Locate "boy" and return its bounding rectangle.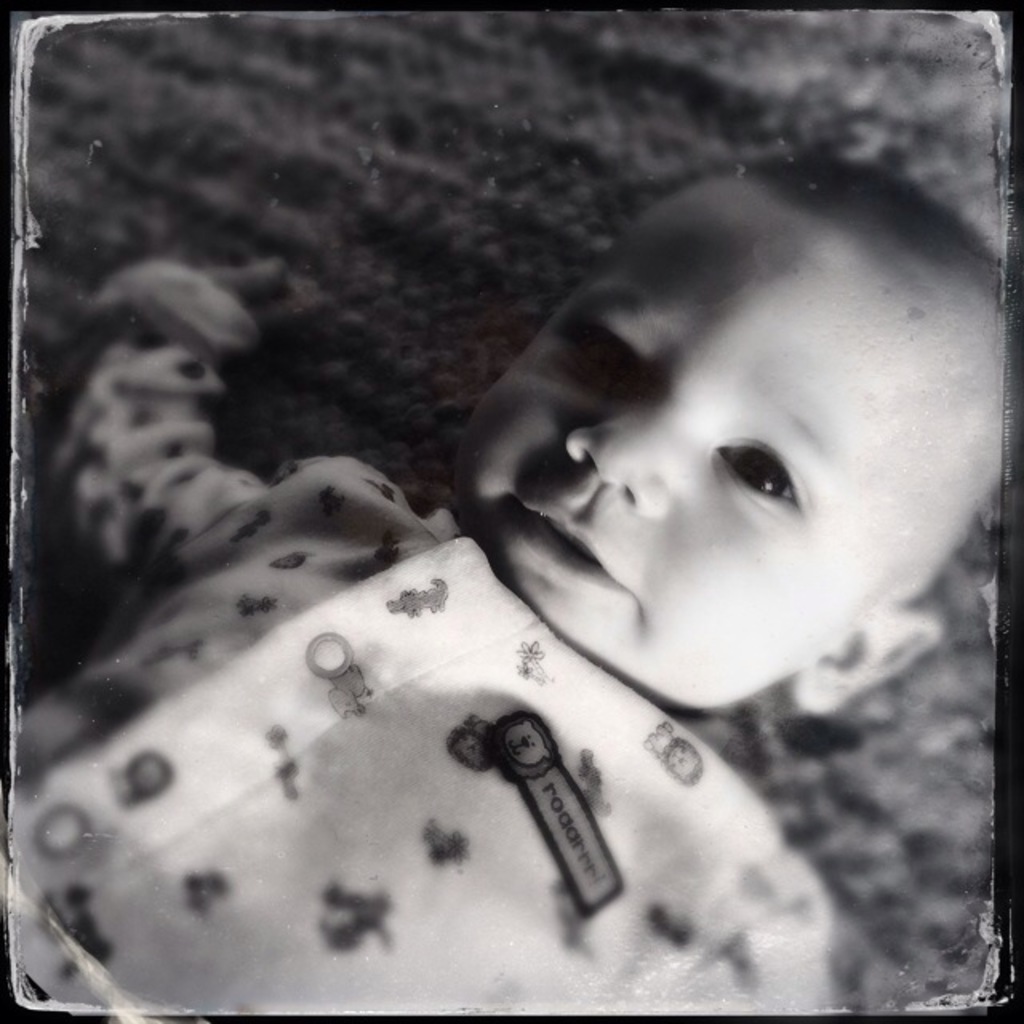
detection(75, 152, 1023, 1019).
